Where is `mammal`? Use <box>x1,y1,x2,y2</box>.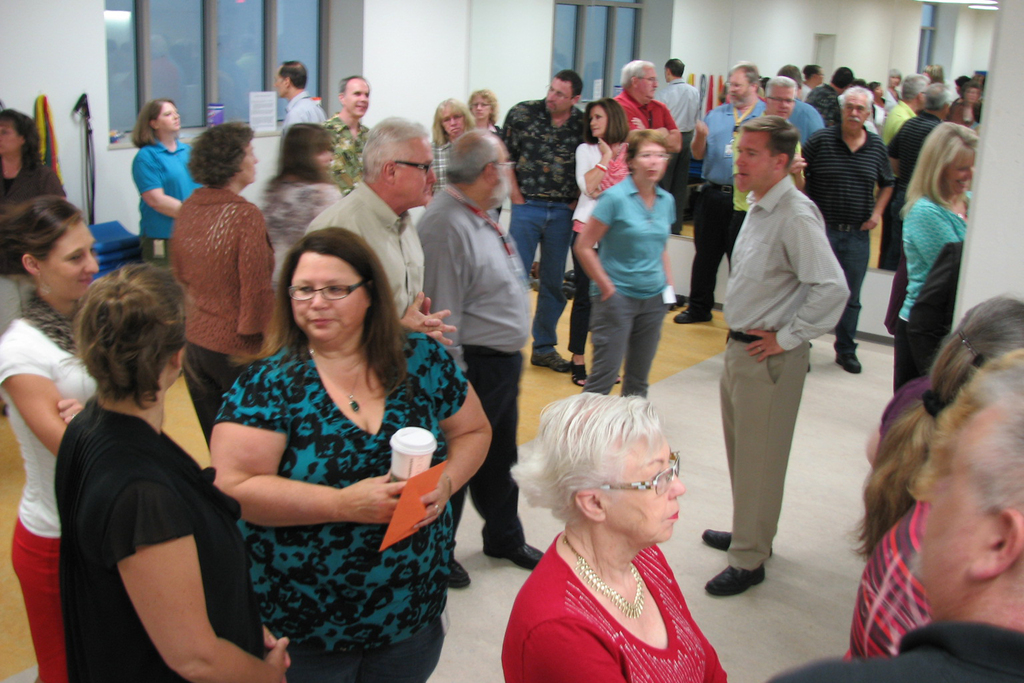
<box>697,74,864,582</box>.
